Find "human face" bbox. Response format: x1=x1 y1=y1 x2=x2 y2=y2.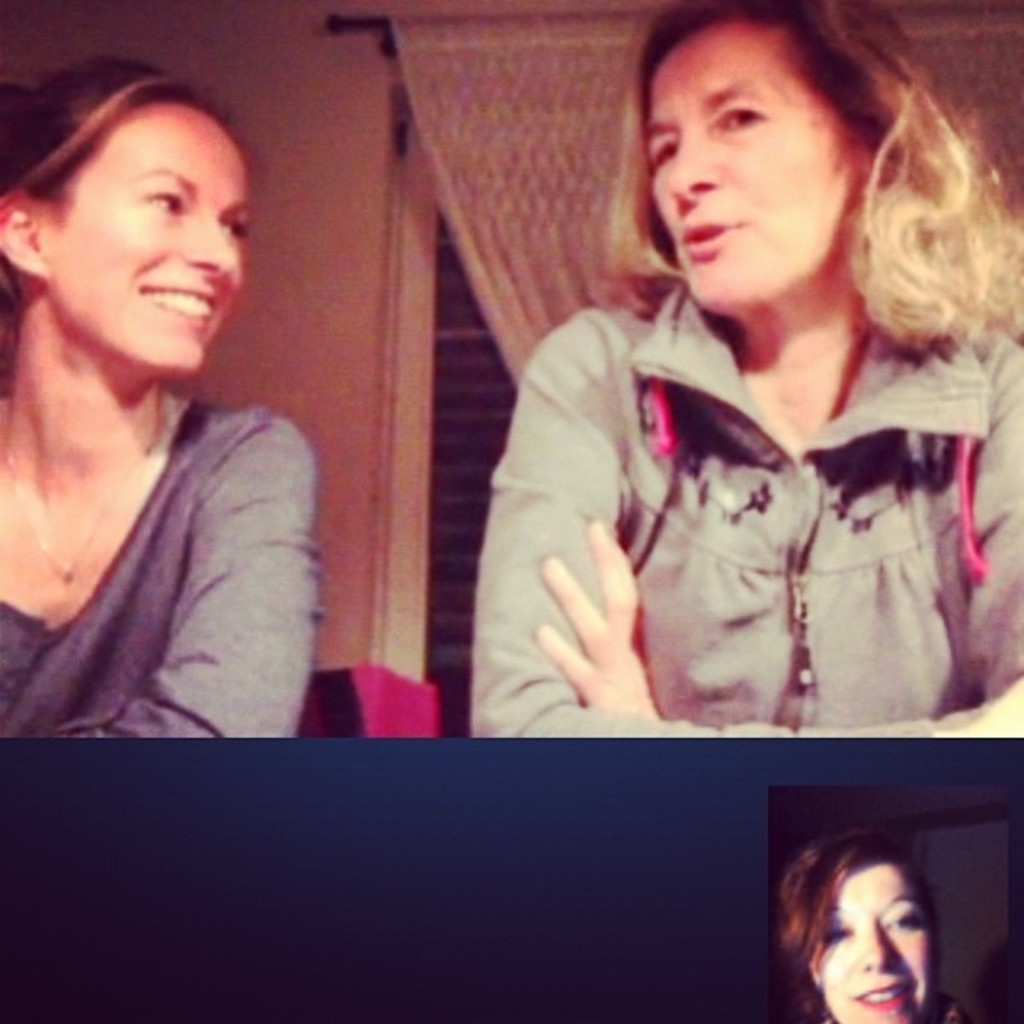
x1=45 y1=110 x2=251 y2=373.
